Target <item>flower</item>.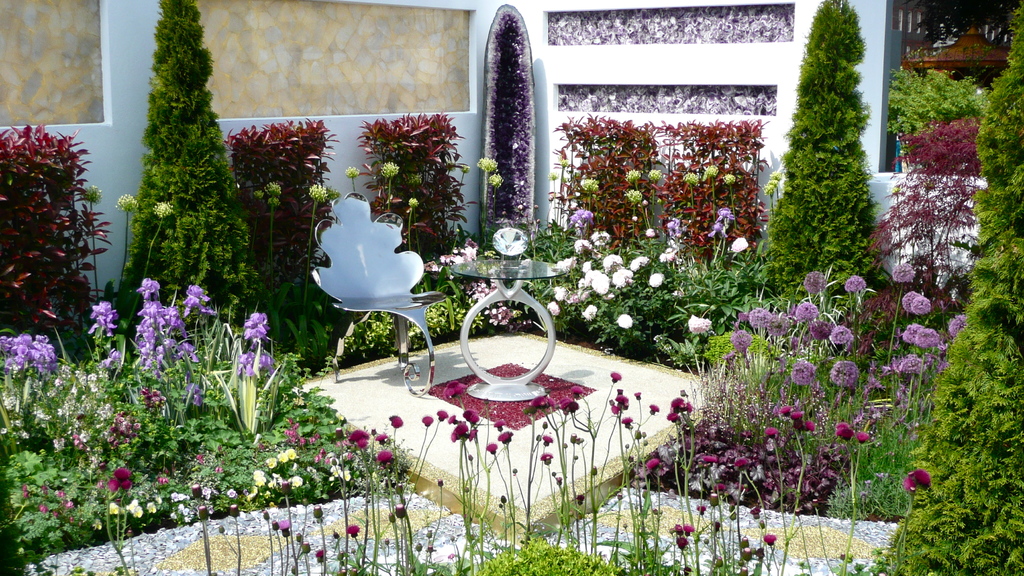
Target region: box=[902, 320, 921, 351].
